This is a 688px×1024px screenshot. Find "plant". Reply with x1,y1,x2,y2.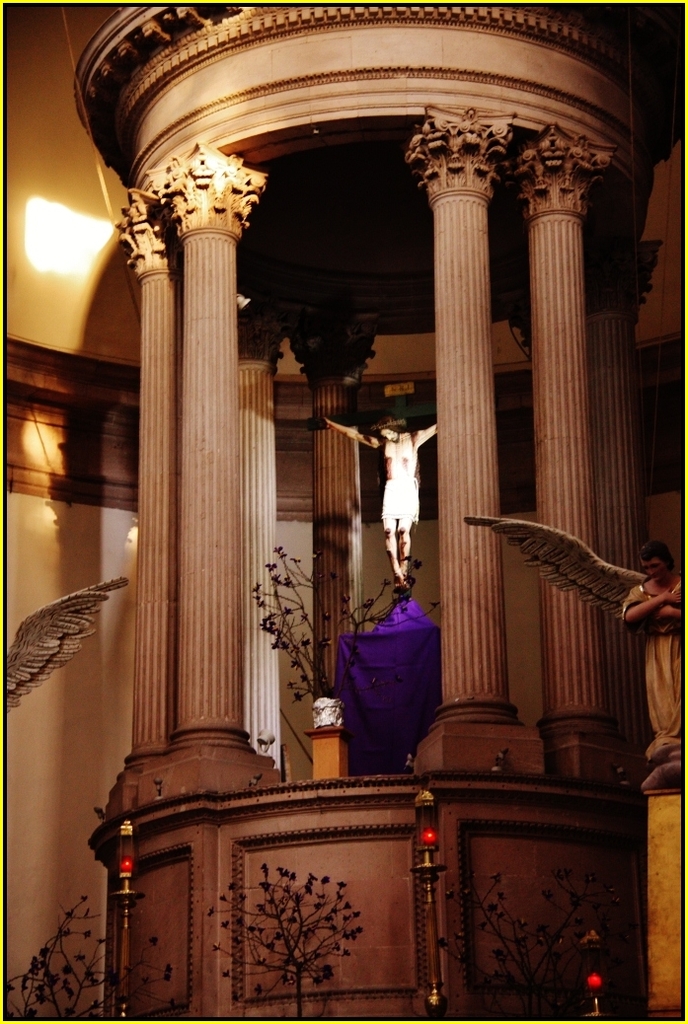
246,534,448,710.
